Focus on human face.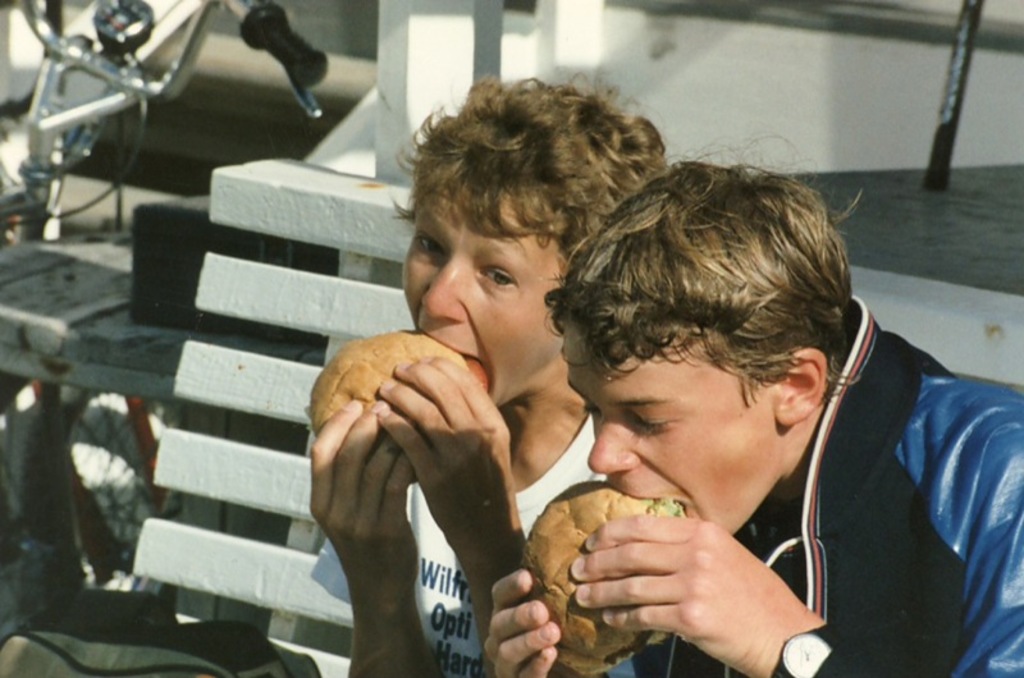
Focused at BBox(561, 317, 788, 545).
